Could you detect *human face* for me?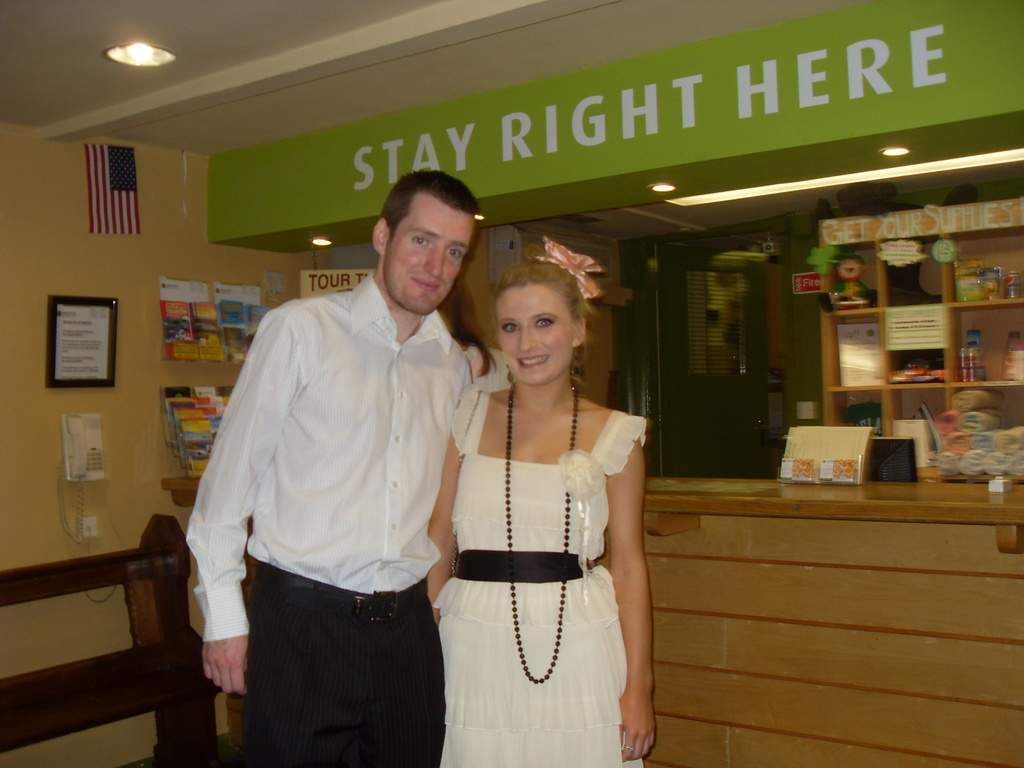
Detection result: 501:278:577:383.
